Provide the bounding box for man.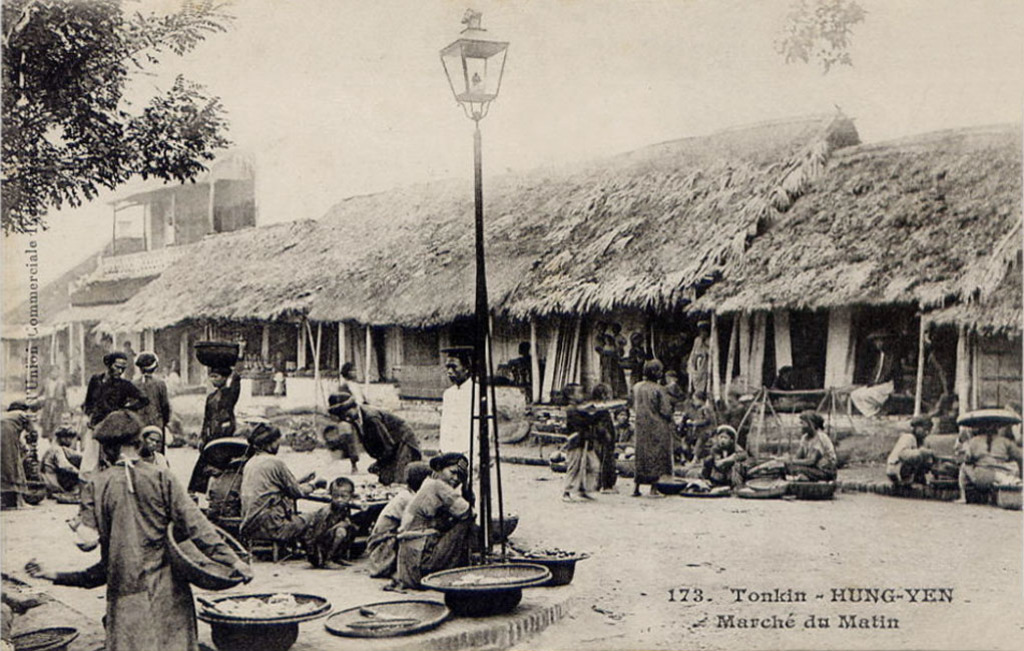
[left=782, top=410, right=838, bottom=480].
